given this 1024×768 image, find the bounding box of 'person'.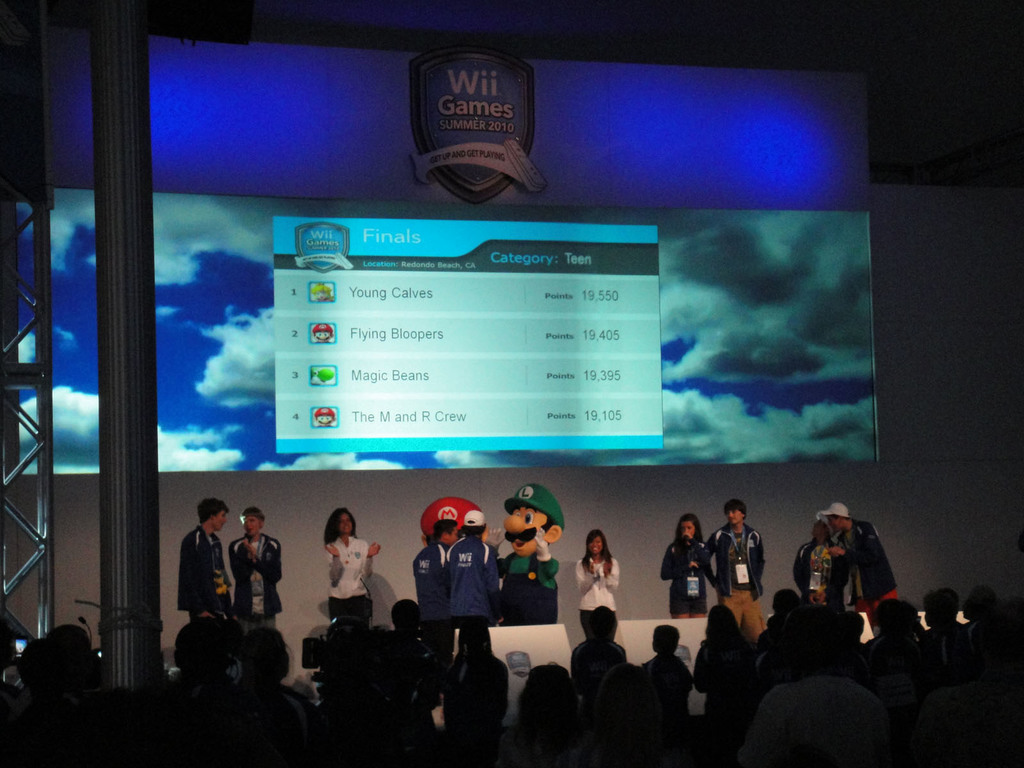
<region>788, 524, 843, 613</region>.
